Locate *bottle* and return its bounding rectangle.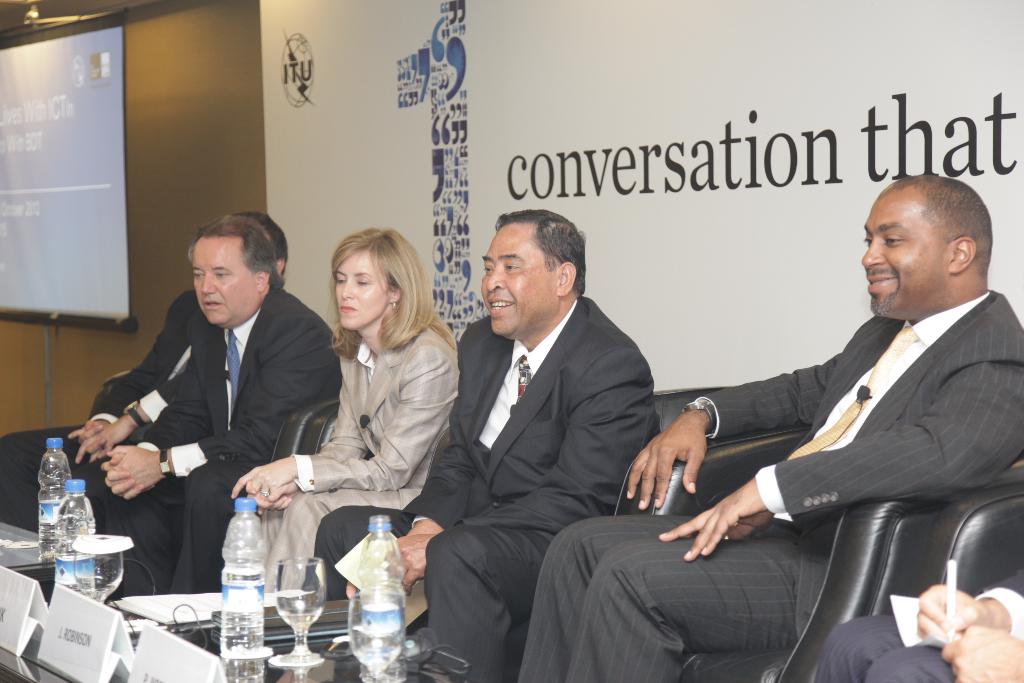
(x1=353, y1=511, x2=402, y2=654).
